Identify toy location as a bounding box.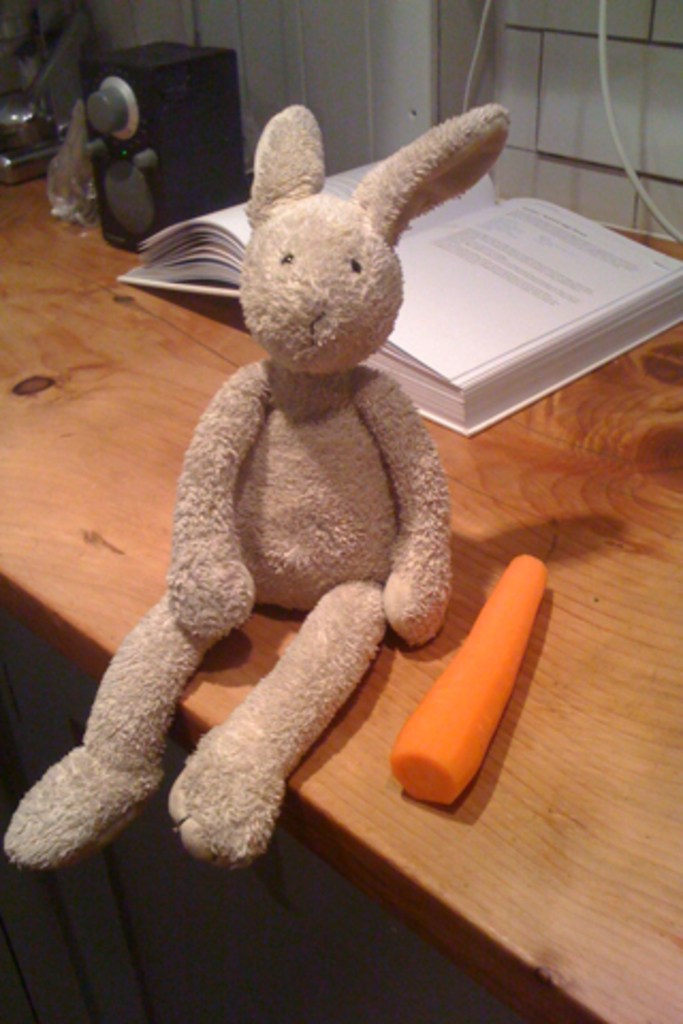
locate(62, 111, 465, 879).
